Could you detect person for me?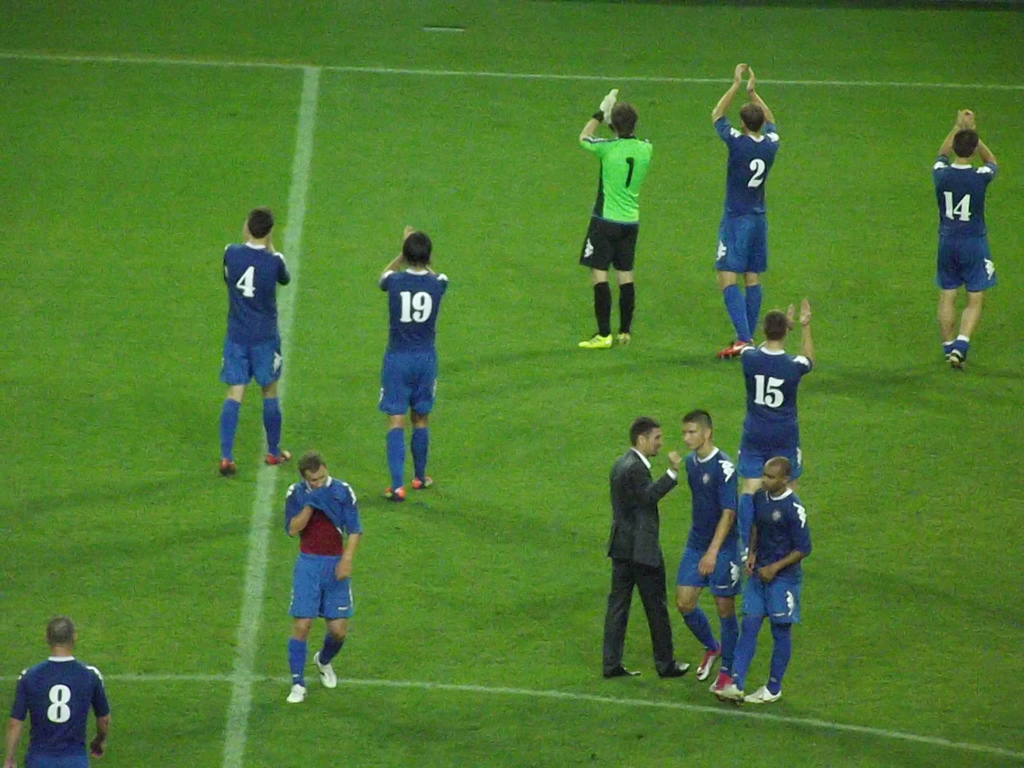
Detection result: [375, 227, 452, 503].
